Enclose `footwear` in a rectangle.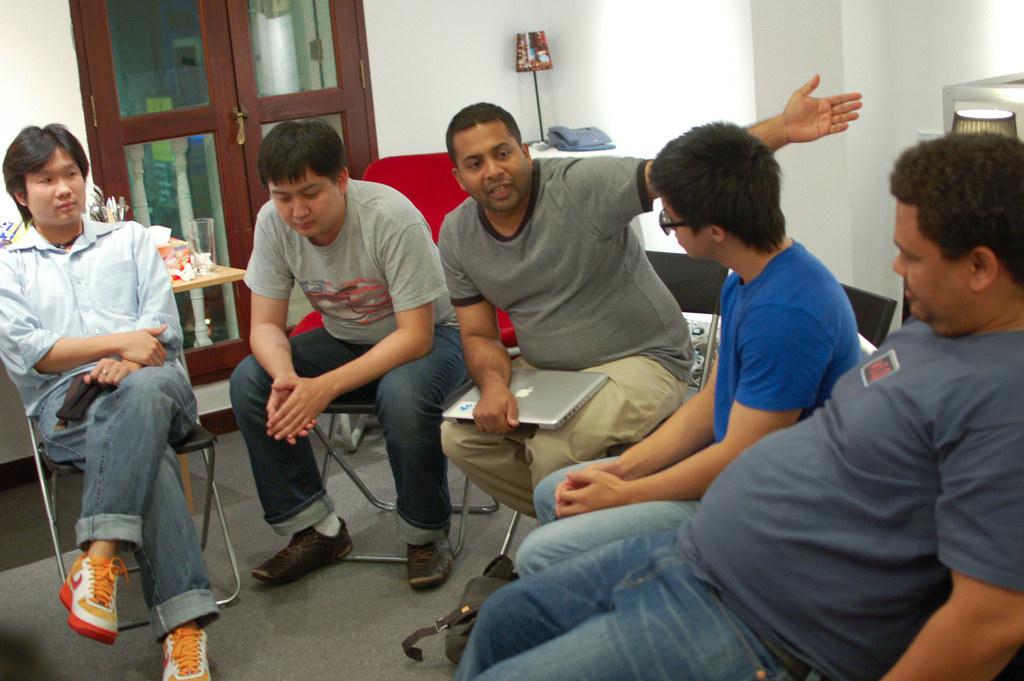
{"left": 163, "top": 623, "right": 211, "bottom": 680}.
